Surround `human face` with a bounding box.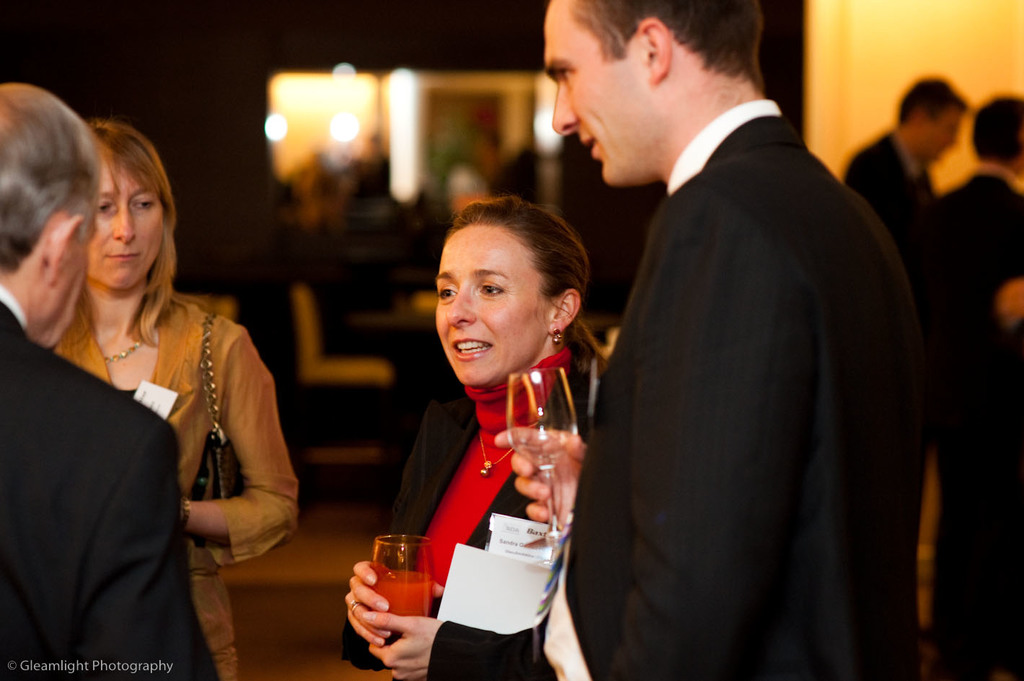
[89, 163, 166, 290].
